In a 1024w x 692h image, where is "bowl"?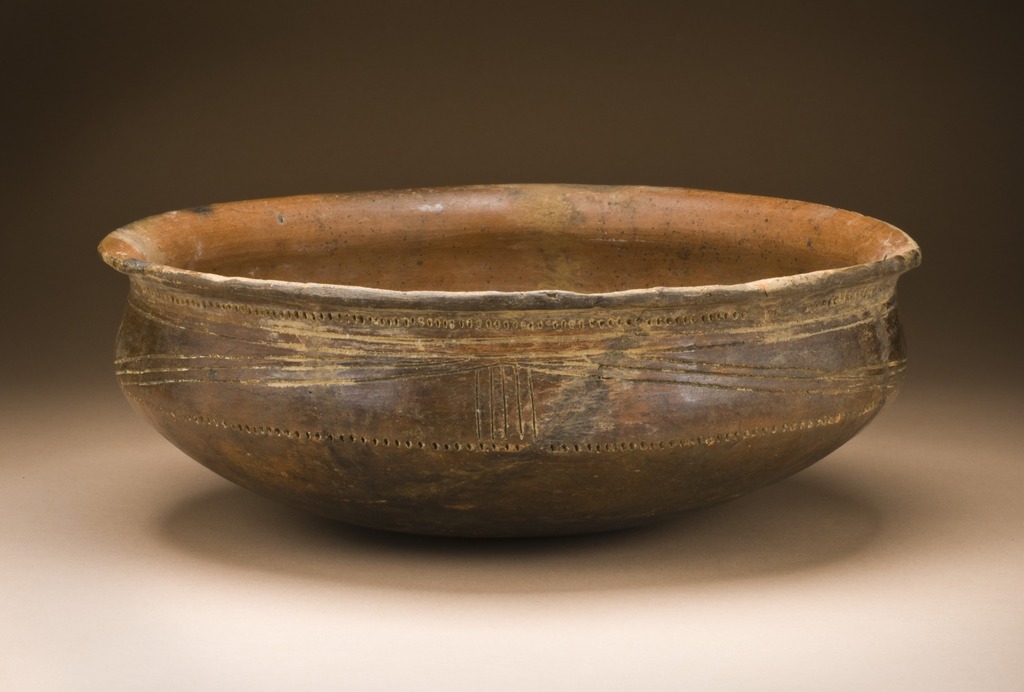
(59, 168, 964, 550).
